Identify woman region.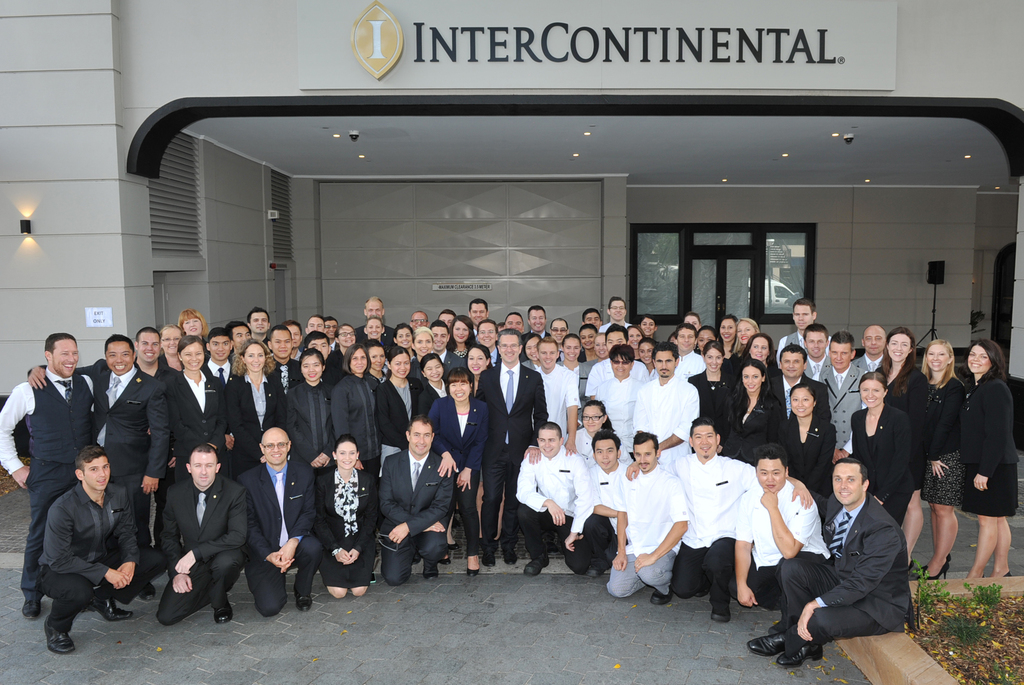
Region: detection(586, 334, 609, 365).
